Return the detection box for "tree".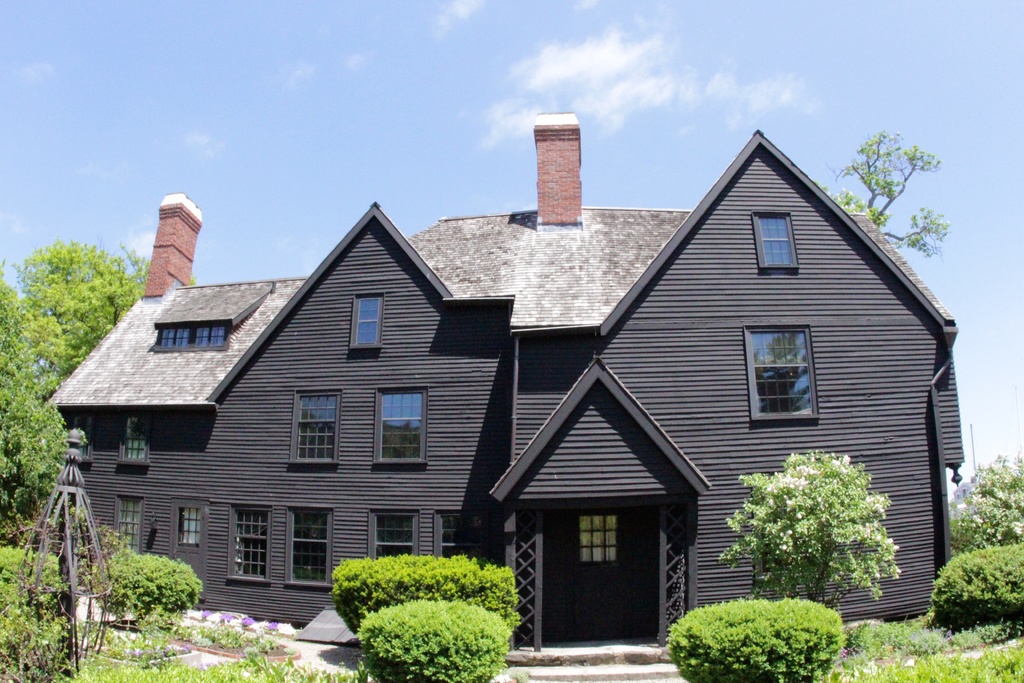
box=[732, 450, 908, 612].
